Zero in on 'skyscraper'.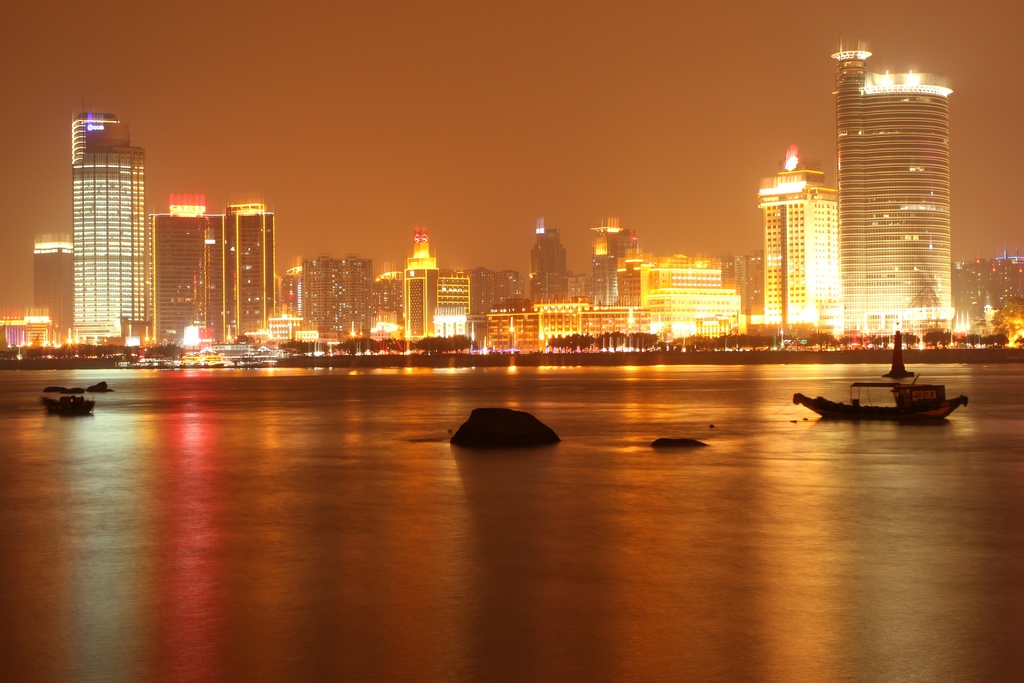
Zeroed in: rect(579, 212, 648, 316).
